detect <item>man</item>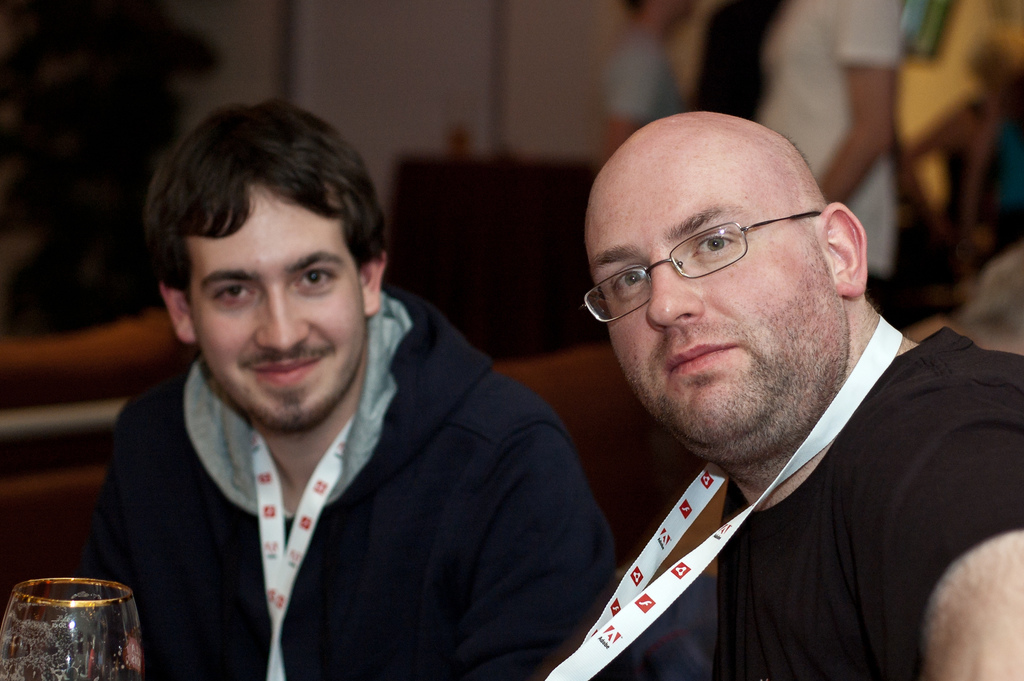
<bbox>94, 101, 619, 680</bbox>
